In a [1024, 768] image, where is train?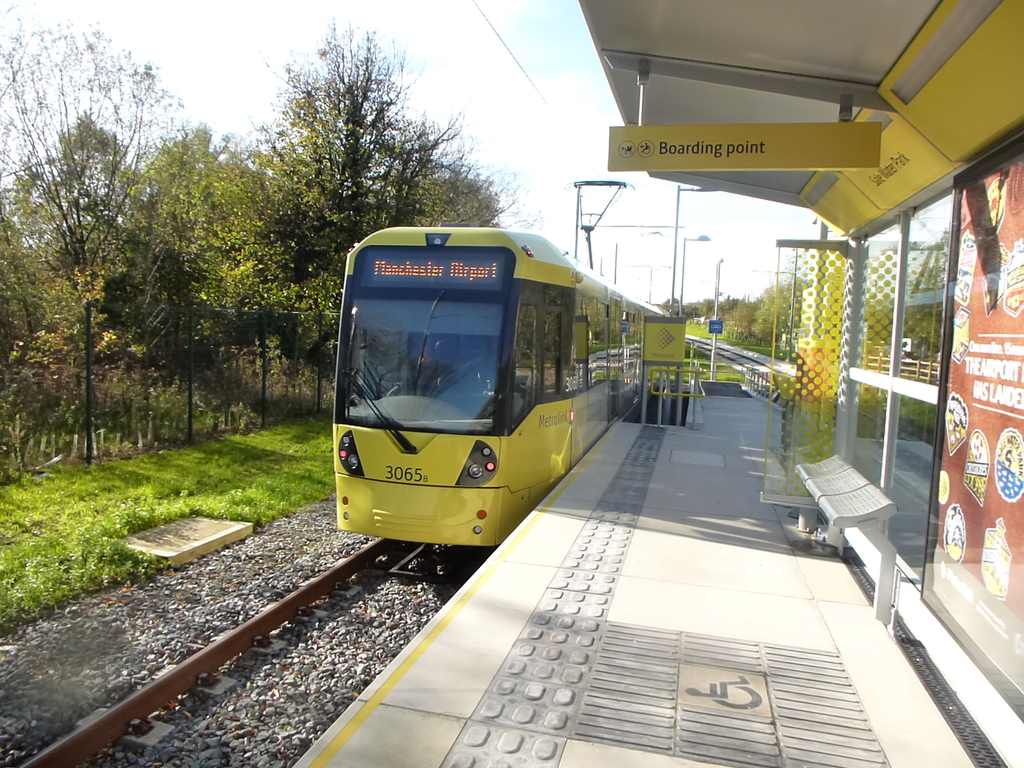
BBox(329, 177, 670, 584).
